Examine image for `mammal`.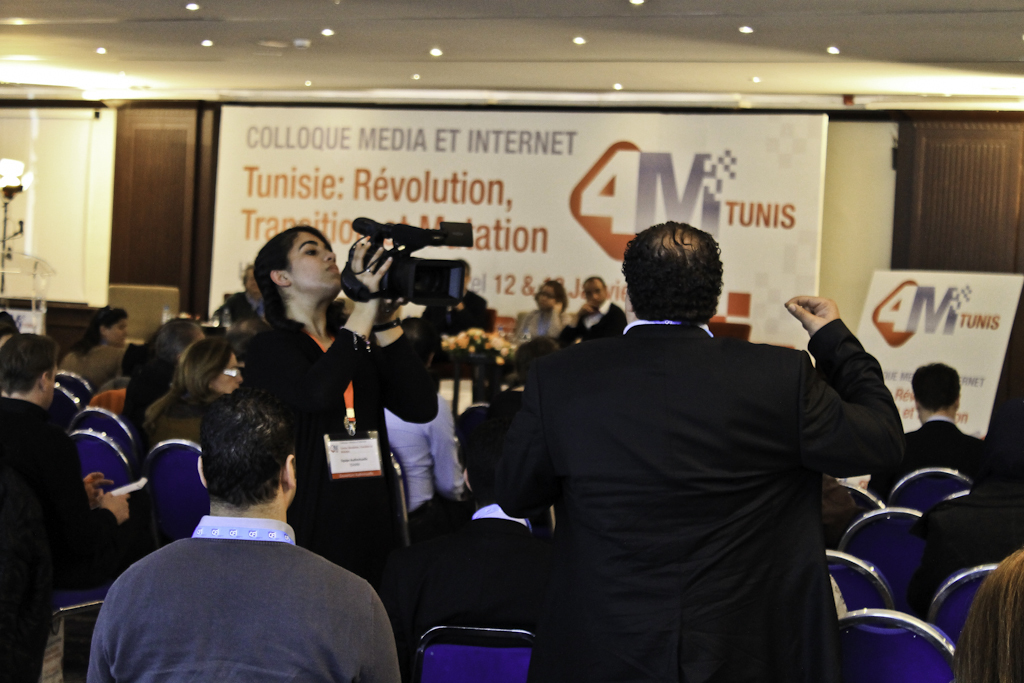
Examination result: crop(506, 278, 563, 345).
